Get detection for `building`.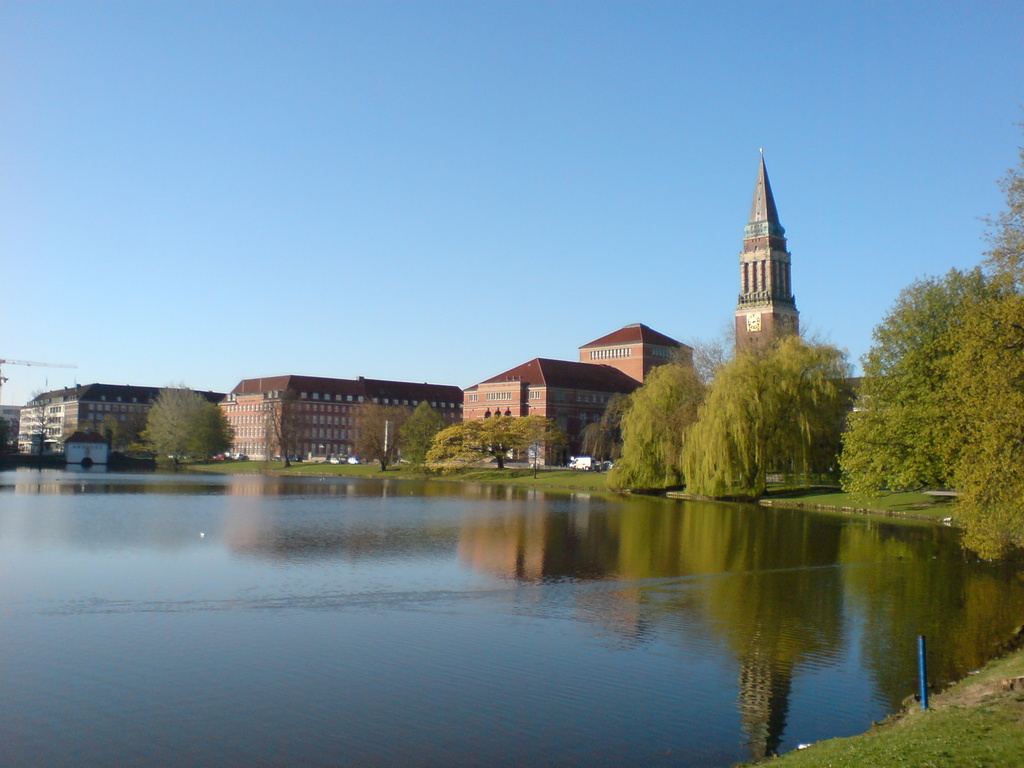
Detection: (x1=220, y1=372, x2=463, y2=460).
